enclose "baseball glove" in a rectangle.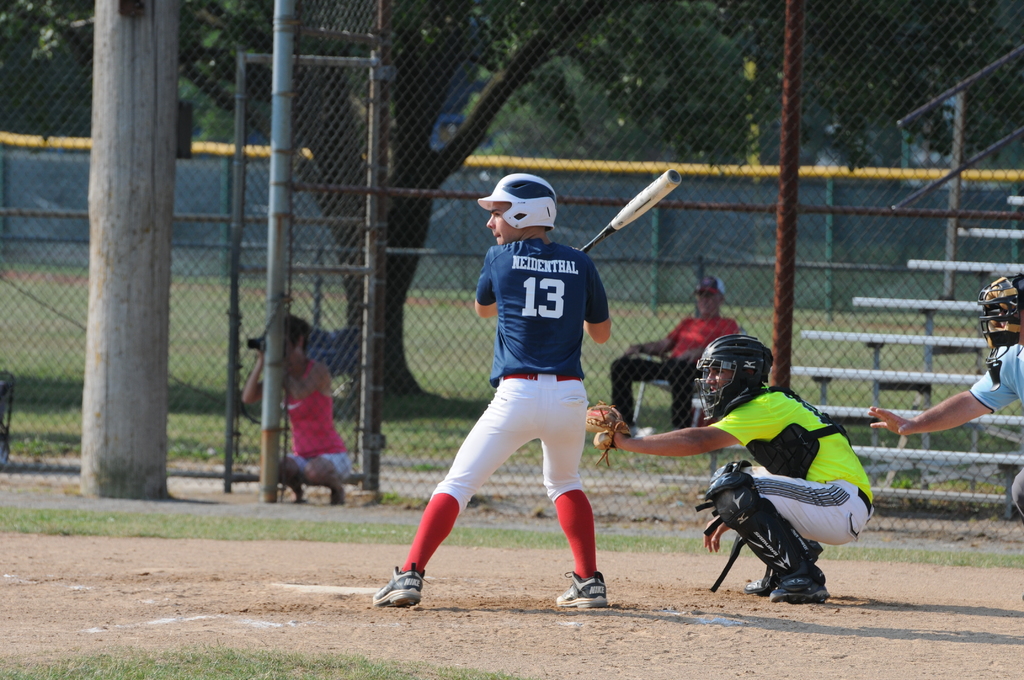
box=[582, 400, 632, 465].
